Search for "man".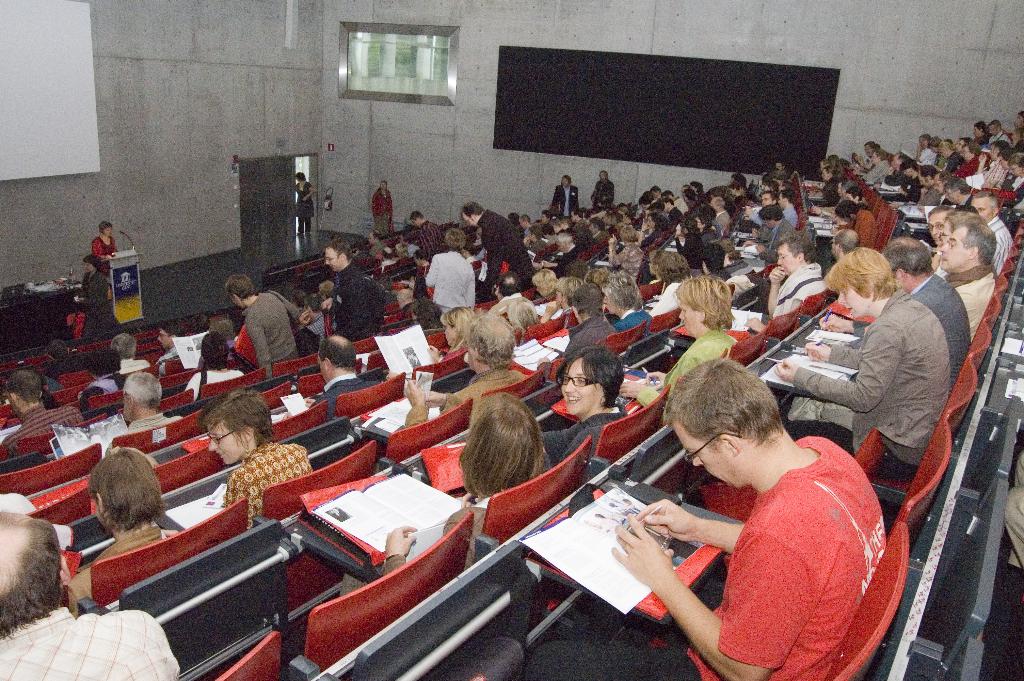
Found at x1=602 y1=352 x2=921 y2=677.
